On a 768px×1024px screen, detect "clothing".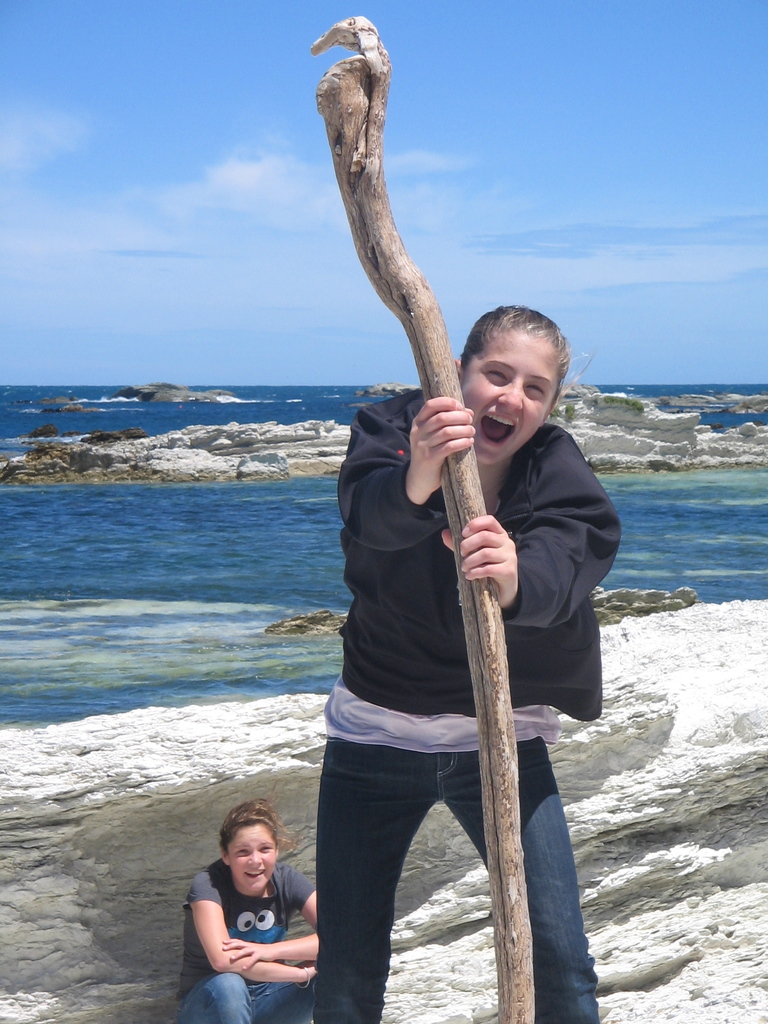
detection(185, 853, 328, 993).
